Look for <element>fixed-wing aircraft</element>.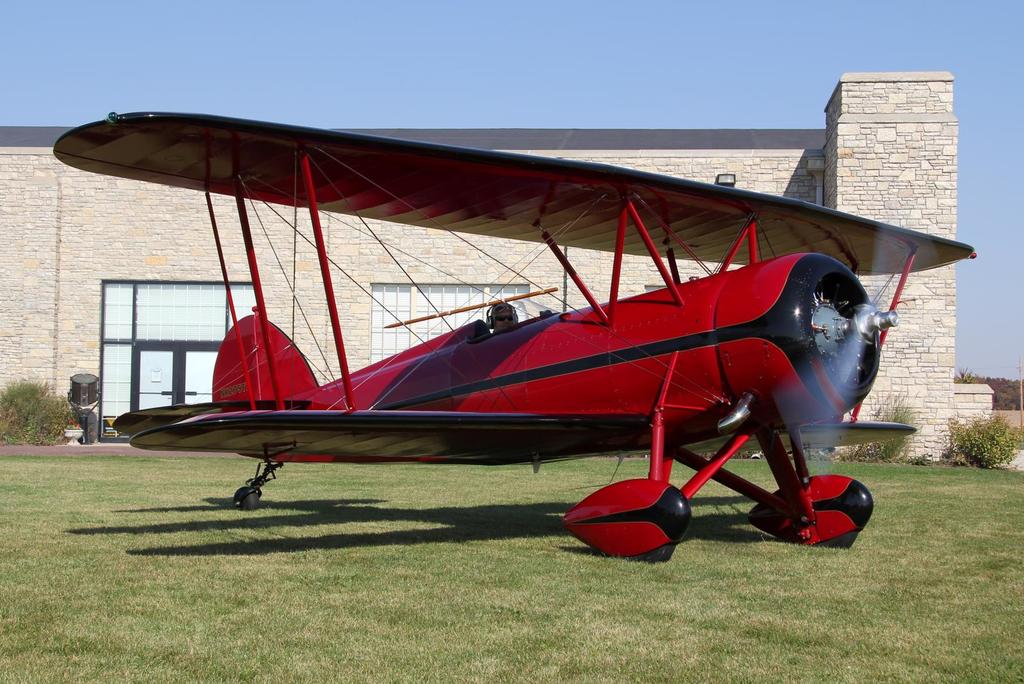
Found: 49/112/975/562.
